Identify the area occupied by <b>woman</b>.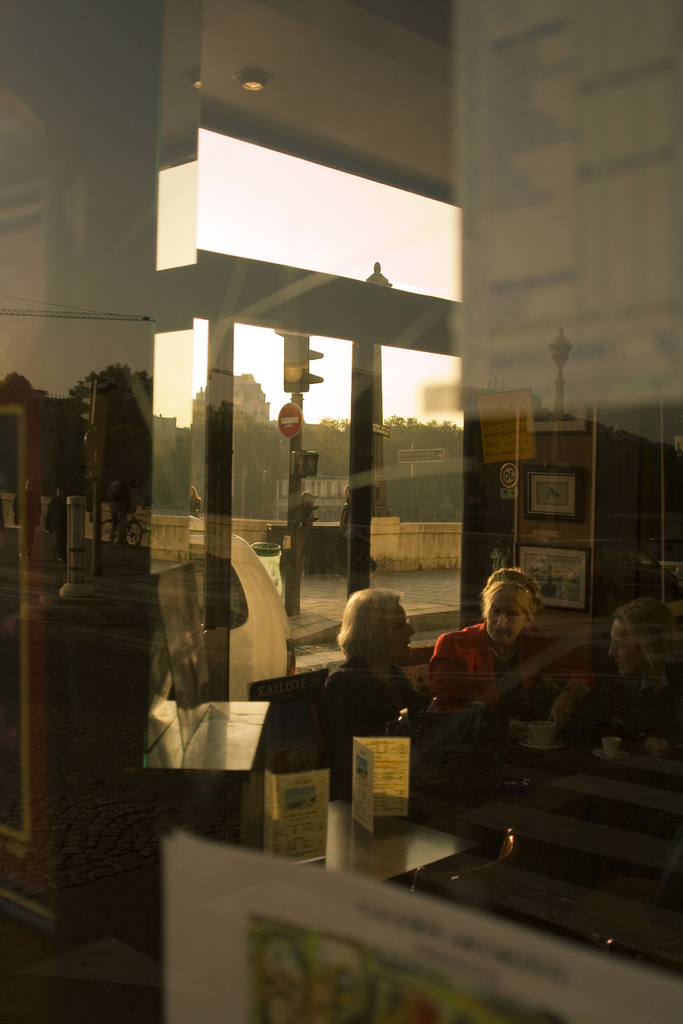
Area: <region>422, 568, 596, 740</region>.
